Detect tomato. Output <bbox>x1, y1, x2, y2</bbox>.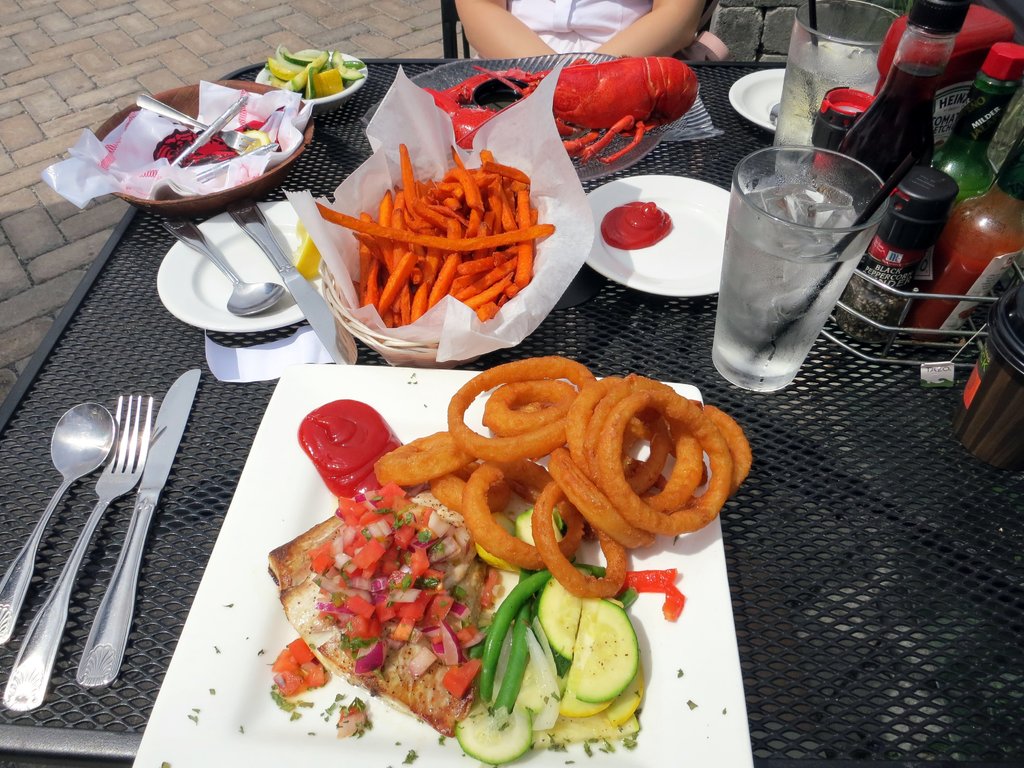
<bbox>373, 482, 405, 499</bbox>.
